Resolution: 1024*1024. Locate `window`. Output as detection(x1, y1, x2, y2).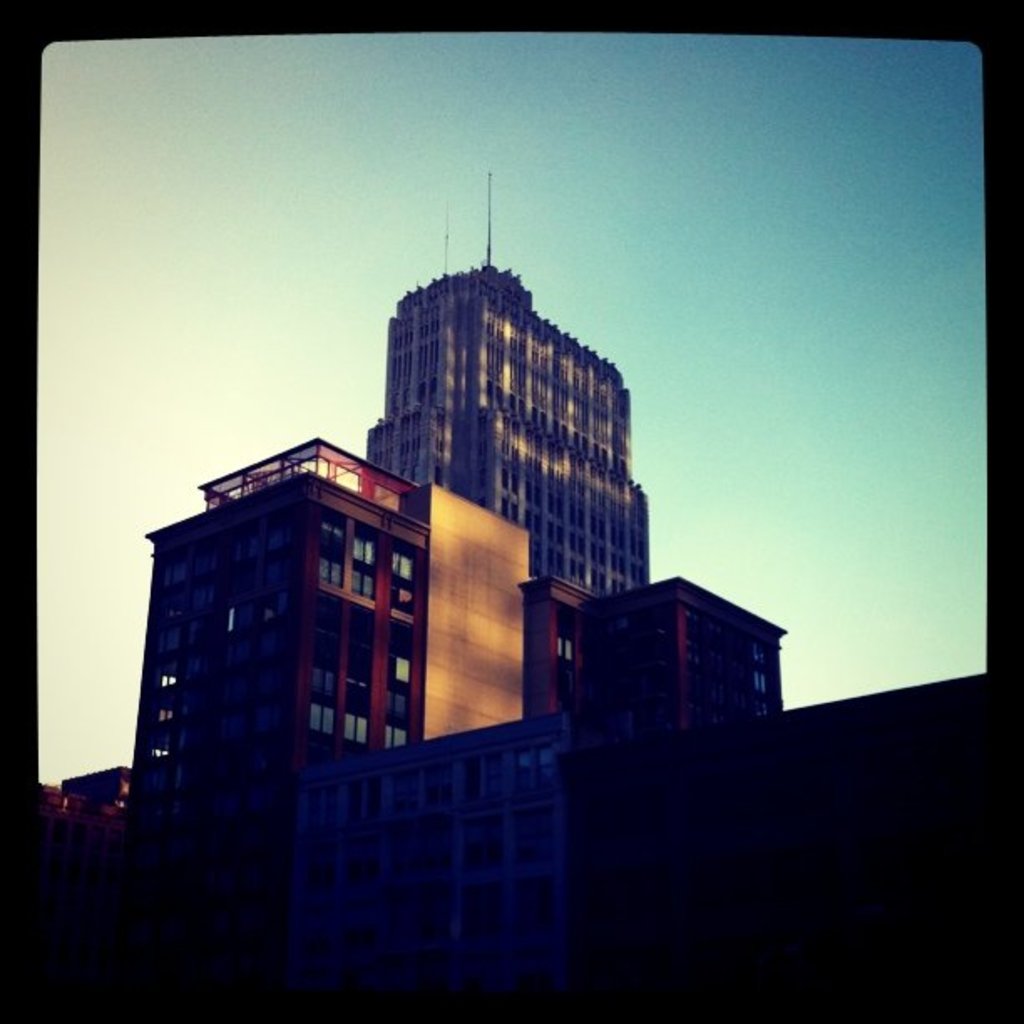
detection(264, 701, 284, 726).
